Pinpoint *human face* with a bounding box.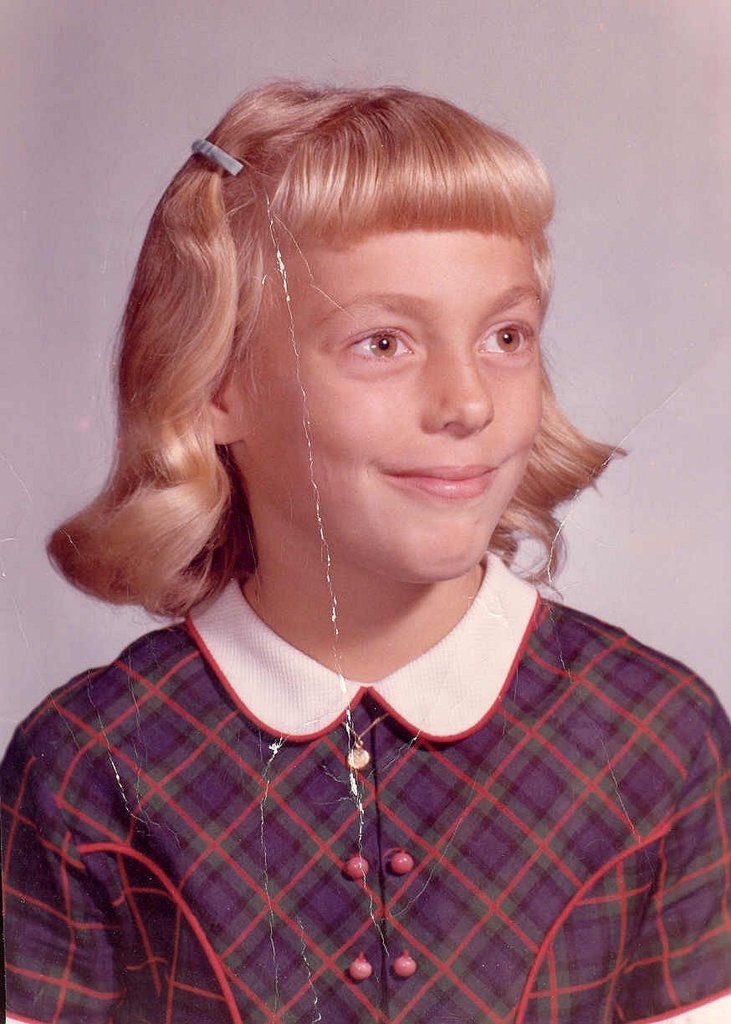
box=[240, 236, 543, 581].
